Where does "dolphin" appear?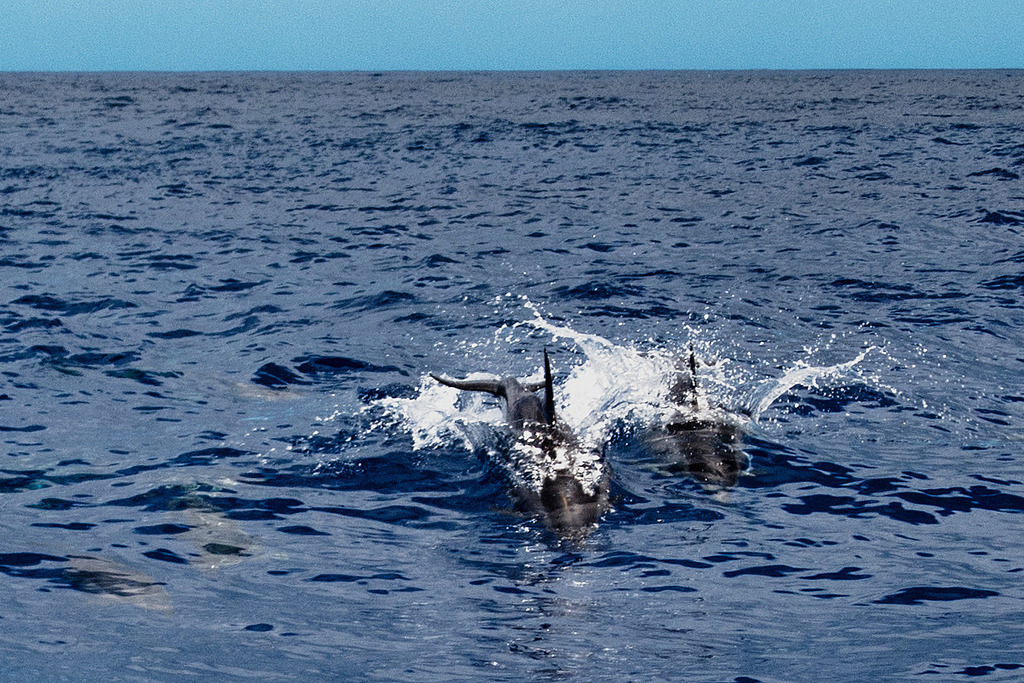
Appears at bbox(425, 342, 622, 568).
